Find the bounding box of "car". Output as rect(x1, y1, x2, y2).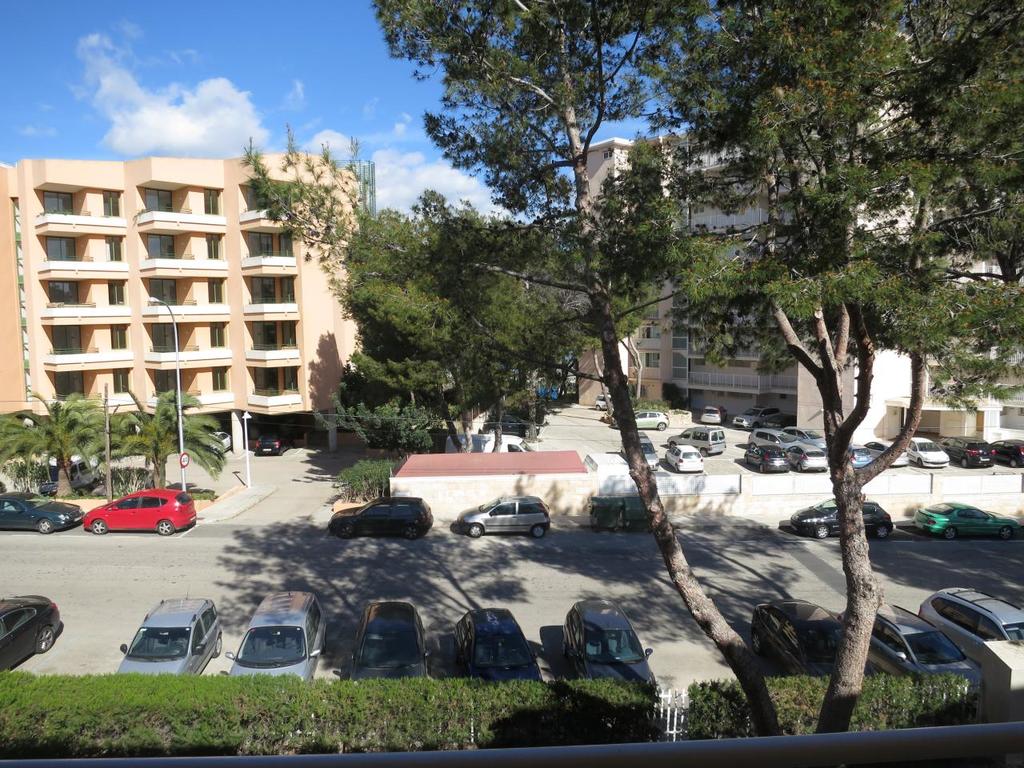
rect(666, 445, 702, 472).
